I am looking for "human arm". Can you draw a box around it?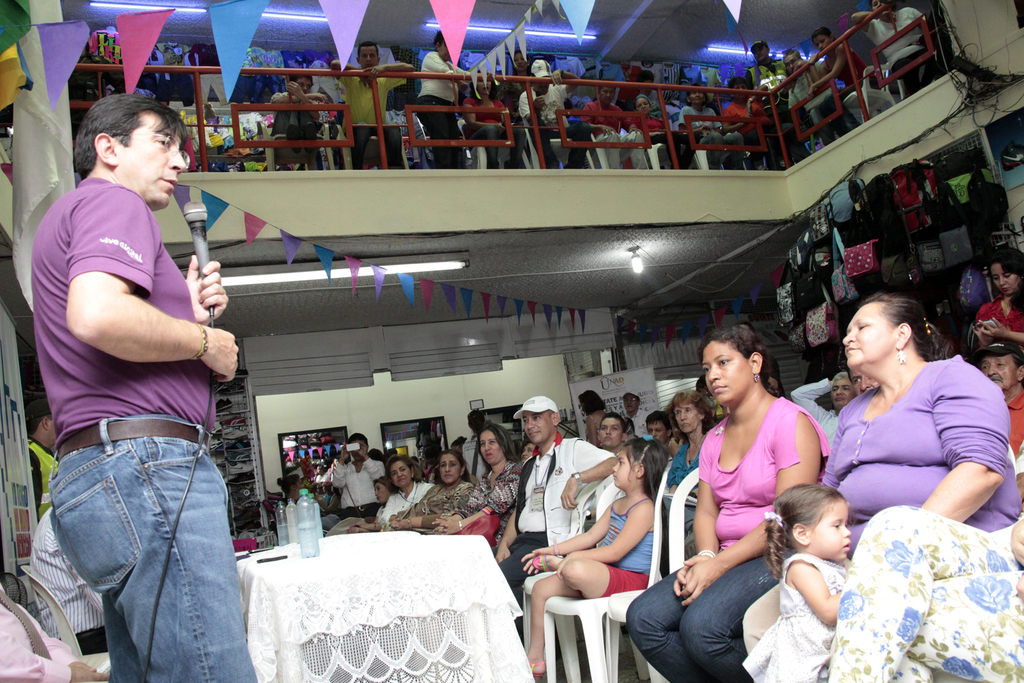
Sure, the bounding box is box=[678, 104, 711, 135].
